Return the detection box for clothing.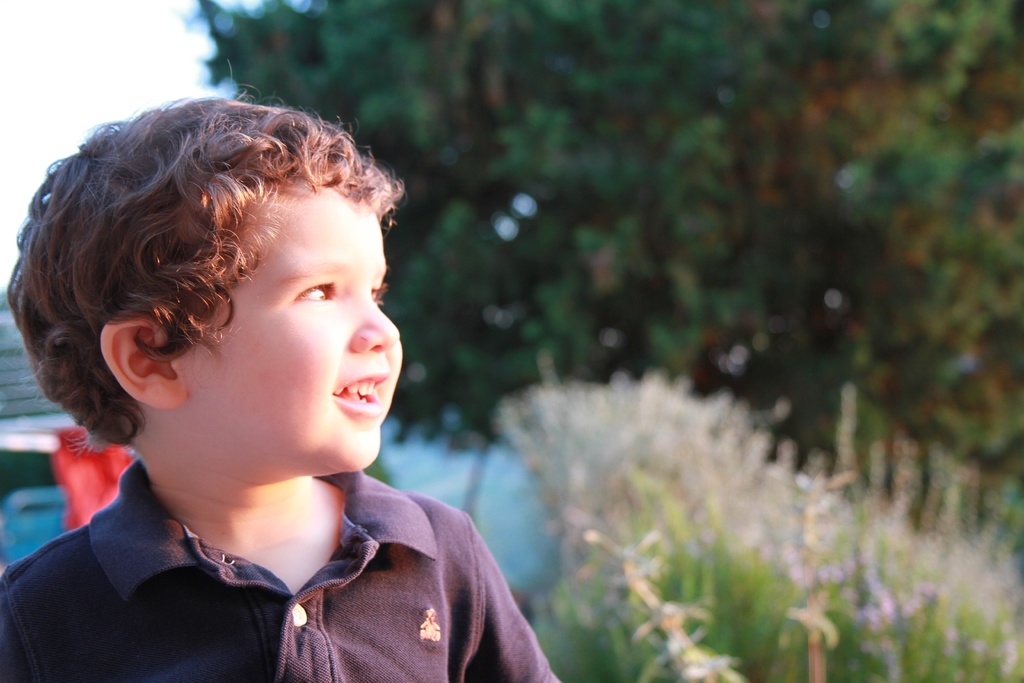
0 461 561 682.
